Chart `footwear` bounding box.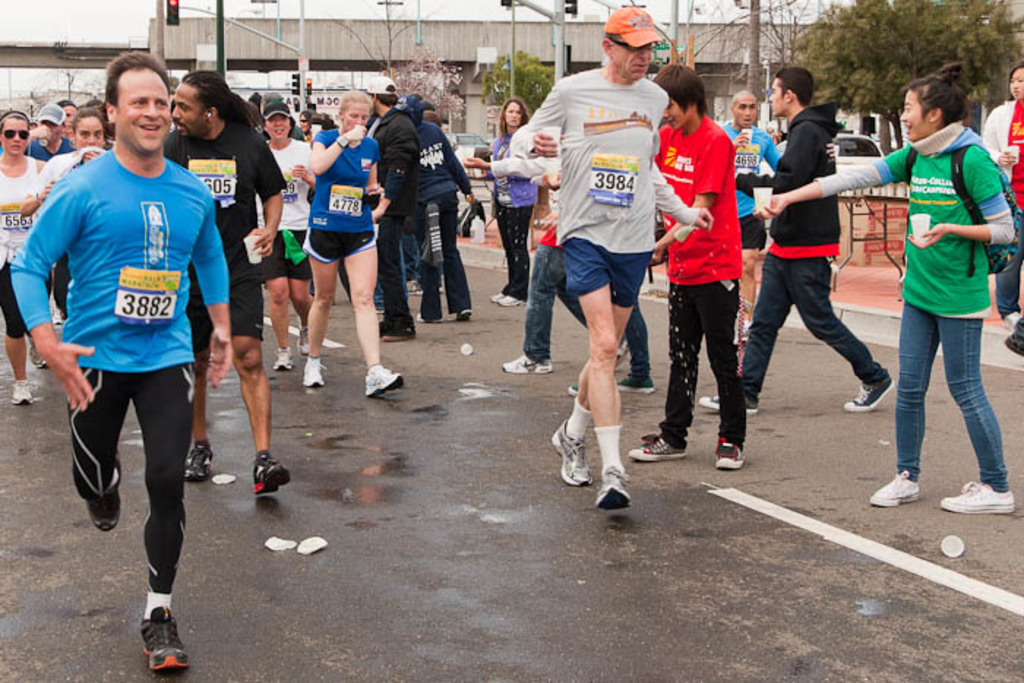
Charted: region(626, 430, 686, 461).
